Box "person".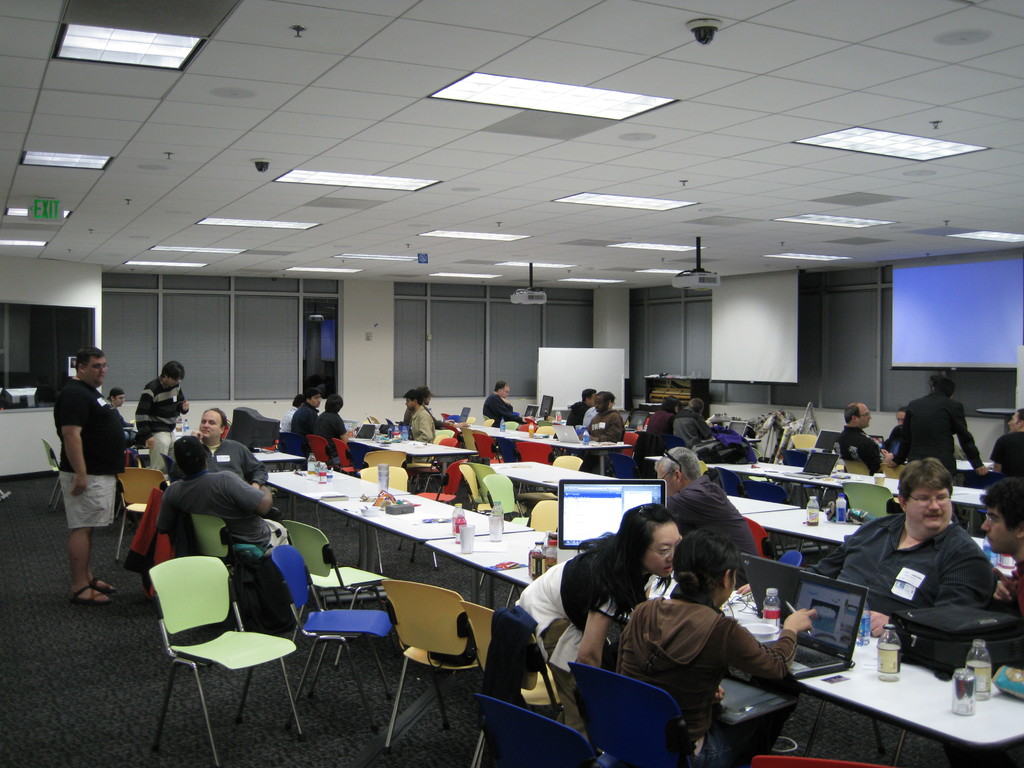
BBox(675, 404, 717, 447).
